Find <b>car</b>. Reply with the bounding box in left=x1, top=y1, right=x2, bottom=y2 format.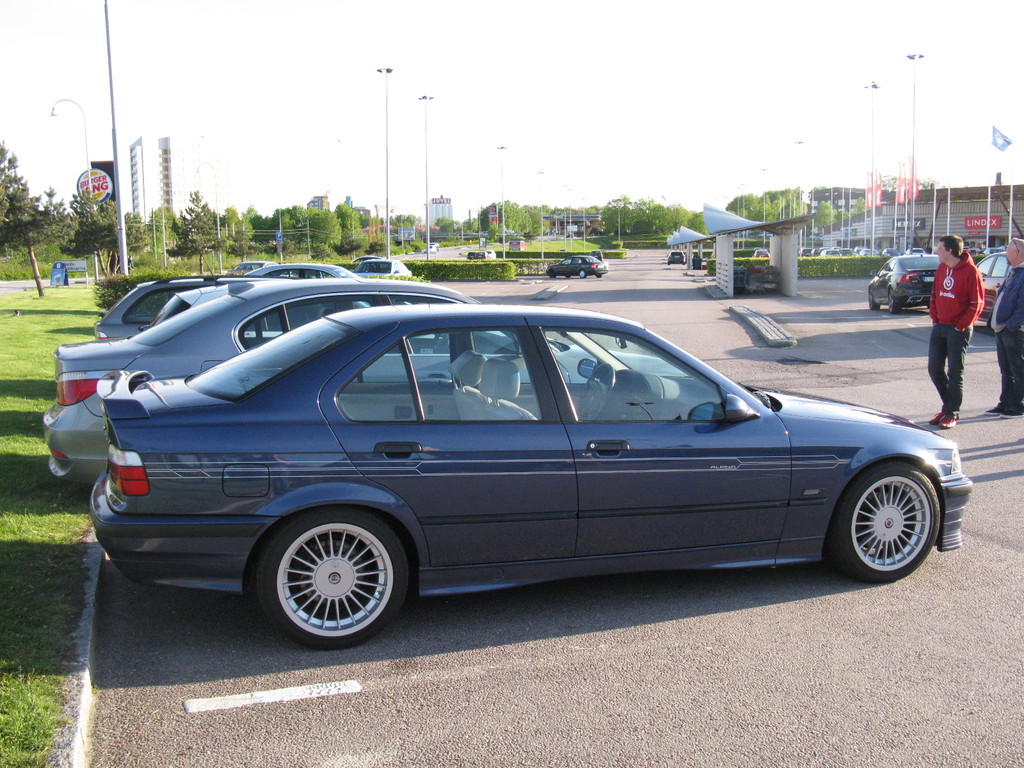
left=974, top=250, right=1010, bottom=322.
